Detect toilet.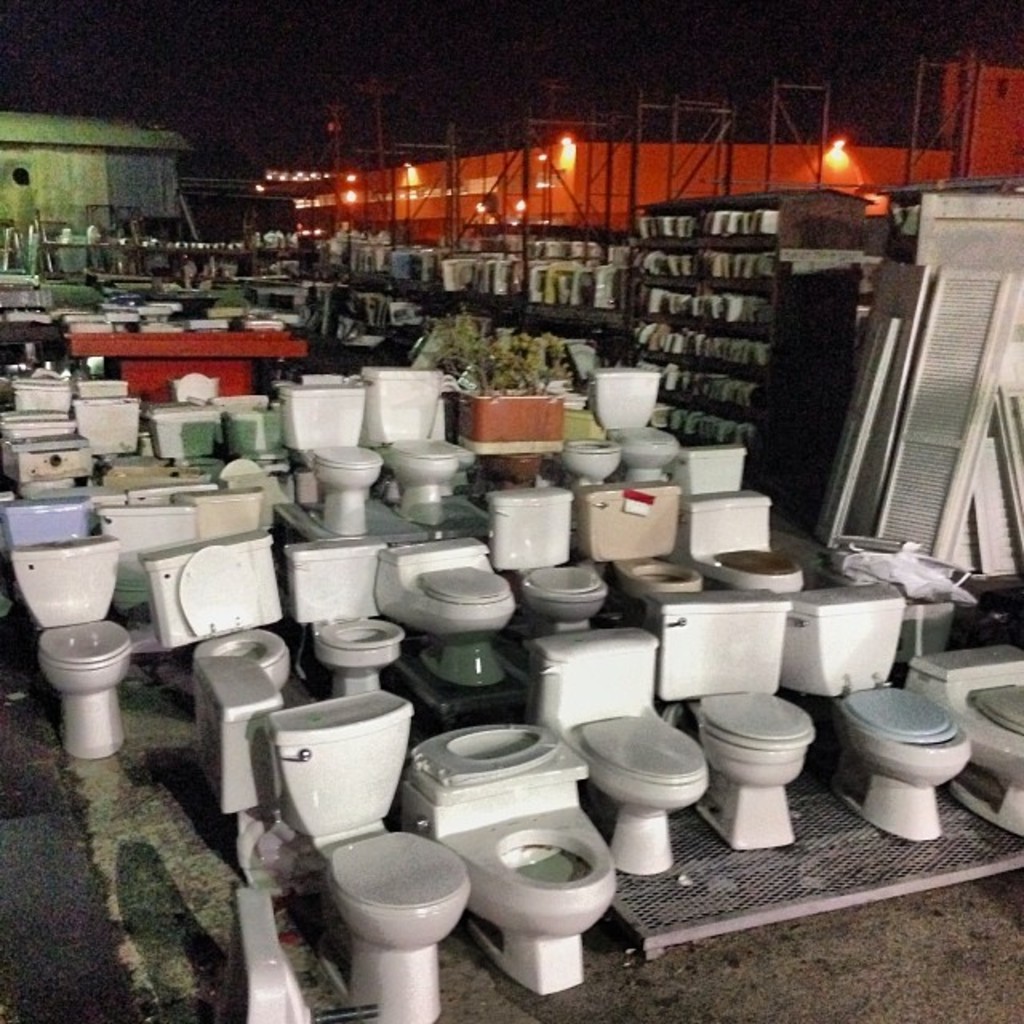
Detected at {"left": 613, "top": 542, "right": 706, "bottom": 621}.
